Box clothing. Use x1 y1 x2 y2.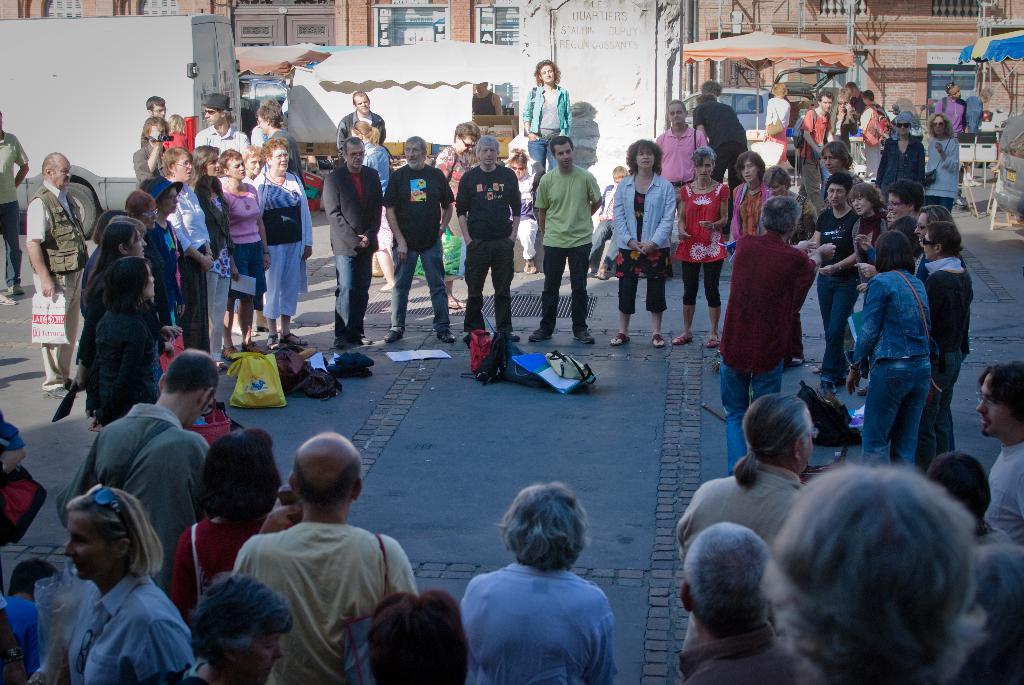
464 565 621 684.
